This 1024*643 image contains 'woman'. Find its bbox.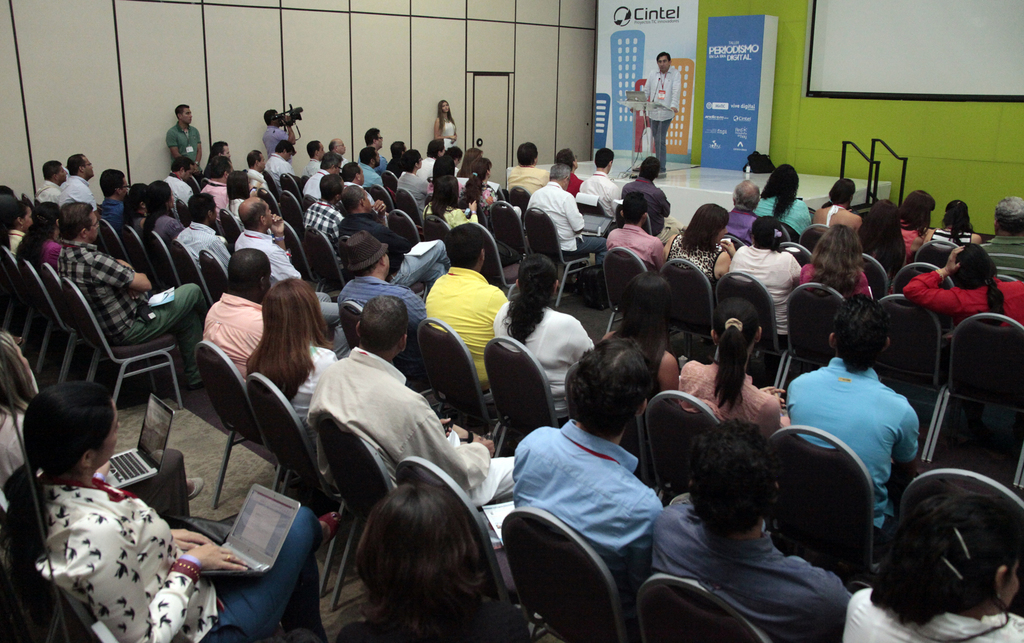
838,496,1023,642.
